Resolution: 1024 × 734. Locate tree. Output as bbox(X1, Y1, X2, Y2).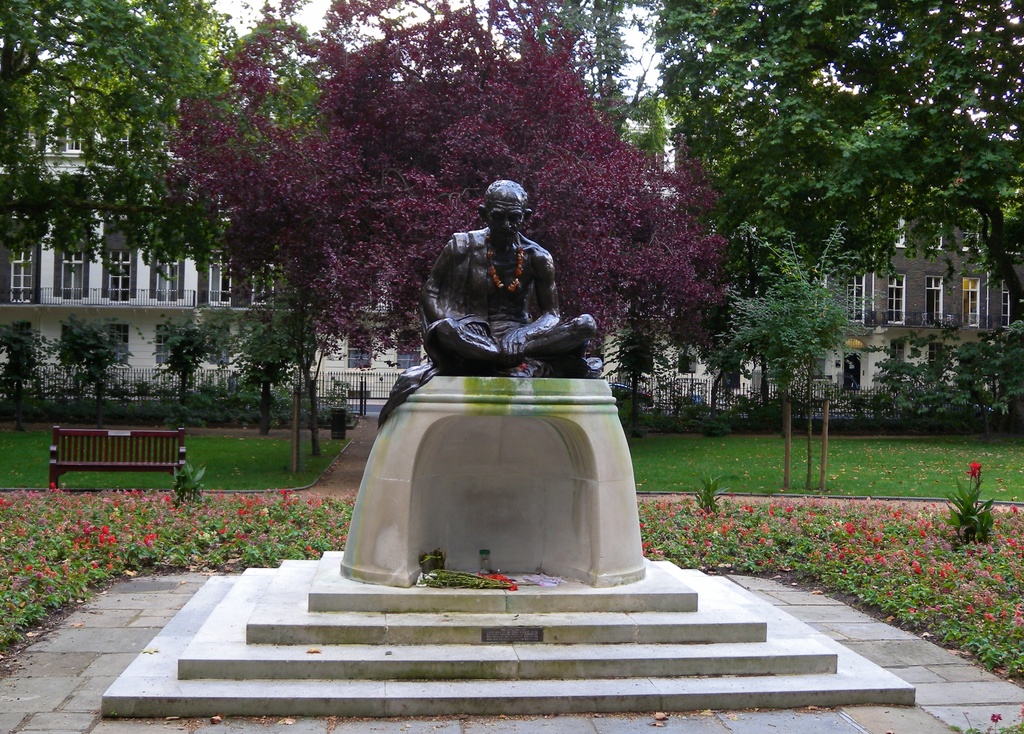
bbox(605, 325, 662, 427).
